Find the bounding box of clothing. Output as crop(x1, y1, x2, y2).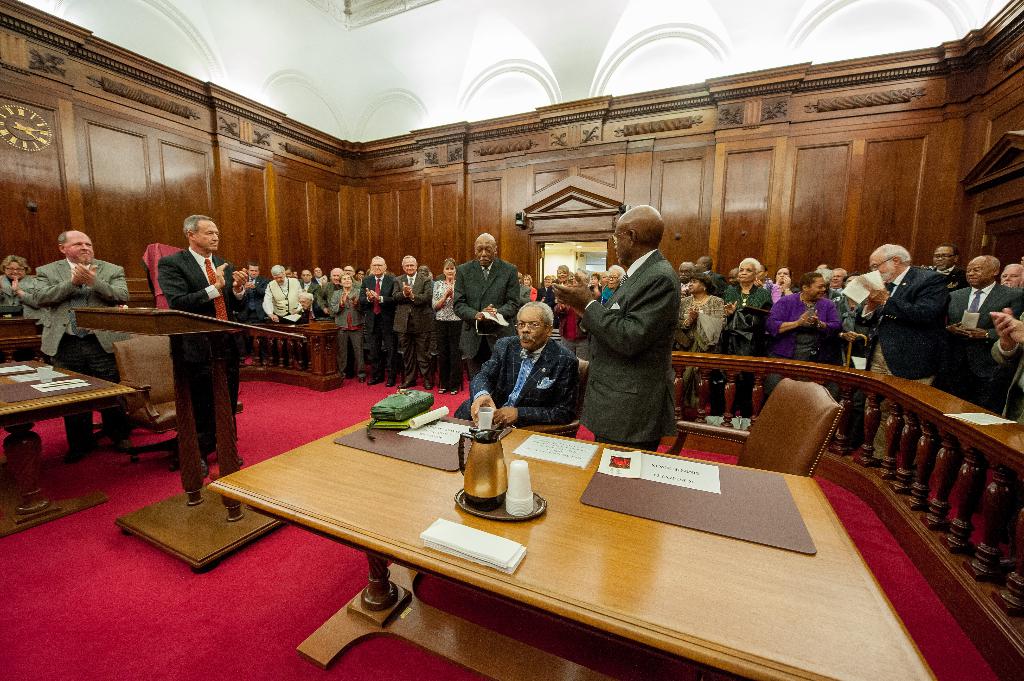
crop(863, 265, 948, 458).
